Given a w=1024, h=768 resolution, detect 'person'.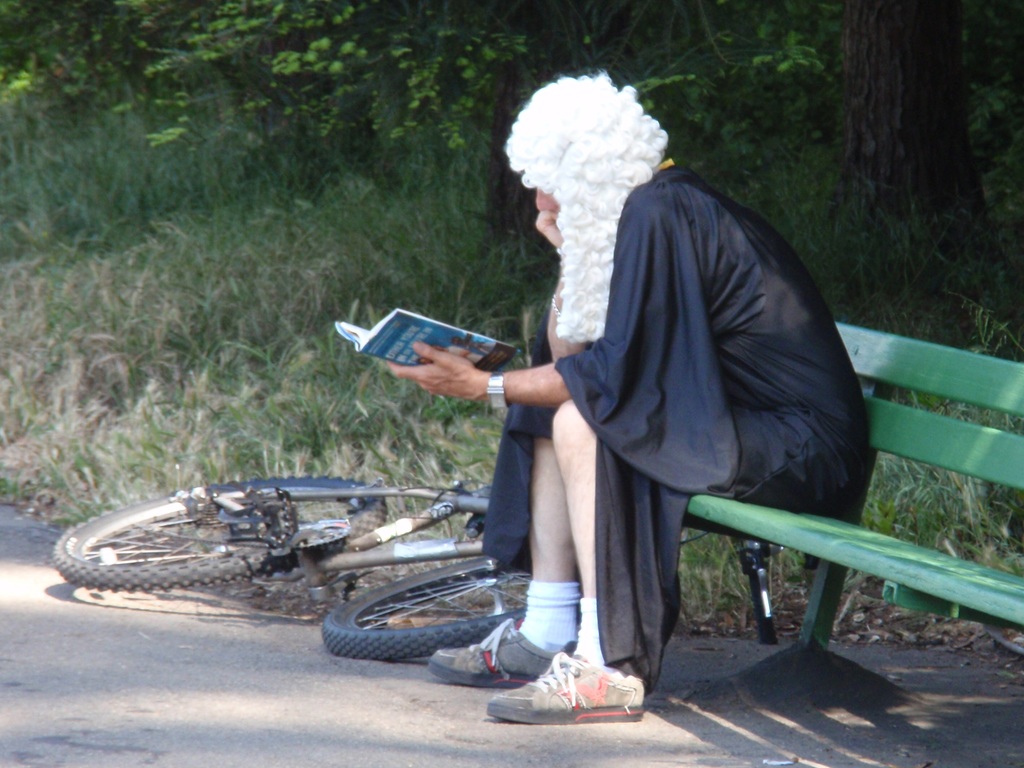
select_region(544, 106, 859, 701).
